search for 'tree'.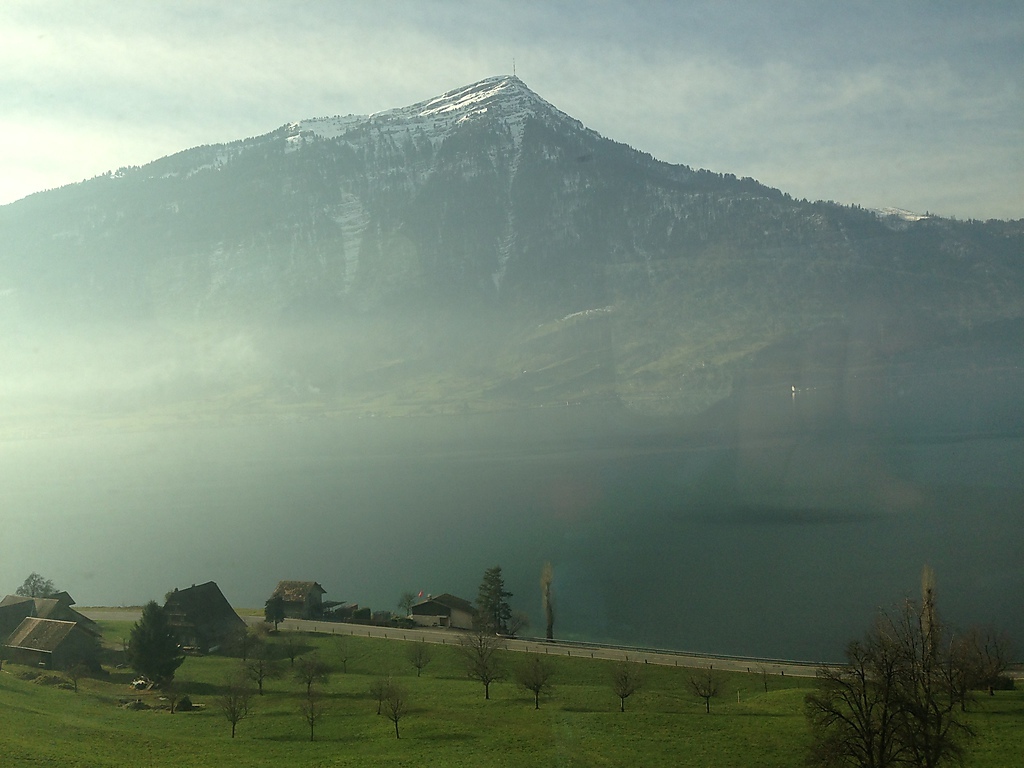
Found at bbox=[231, 614, 259, 667].
